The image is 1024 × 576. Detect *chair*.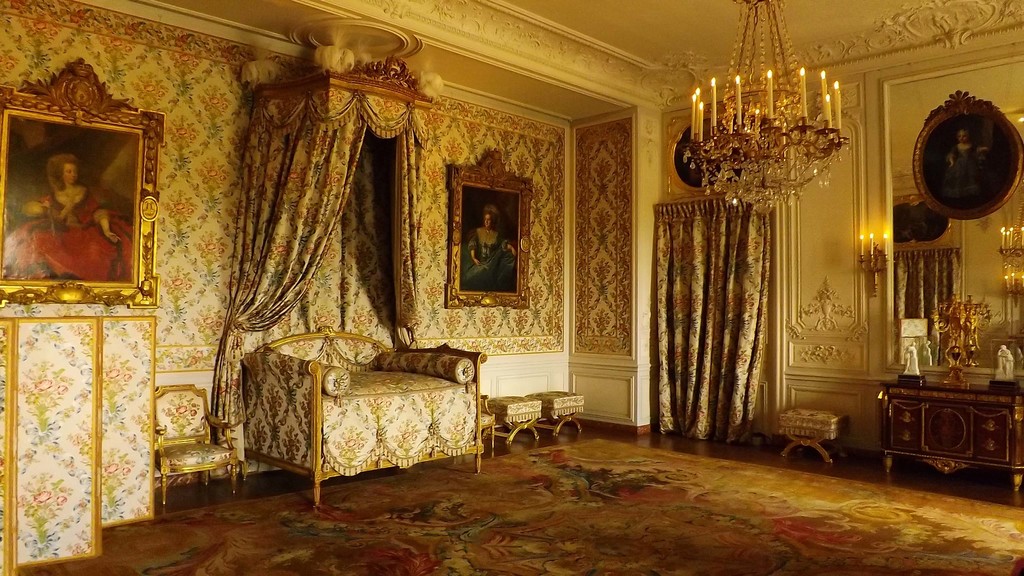
Detection: (155,384,238,507).
